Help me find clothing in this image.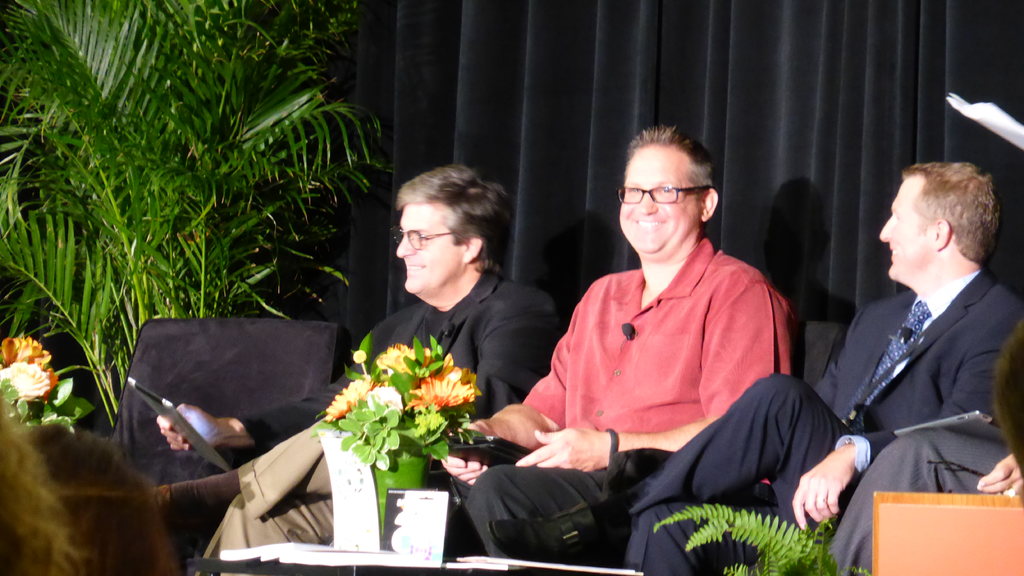
Found it: Rect(509, 197, 808, 516).
